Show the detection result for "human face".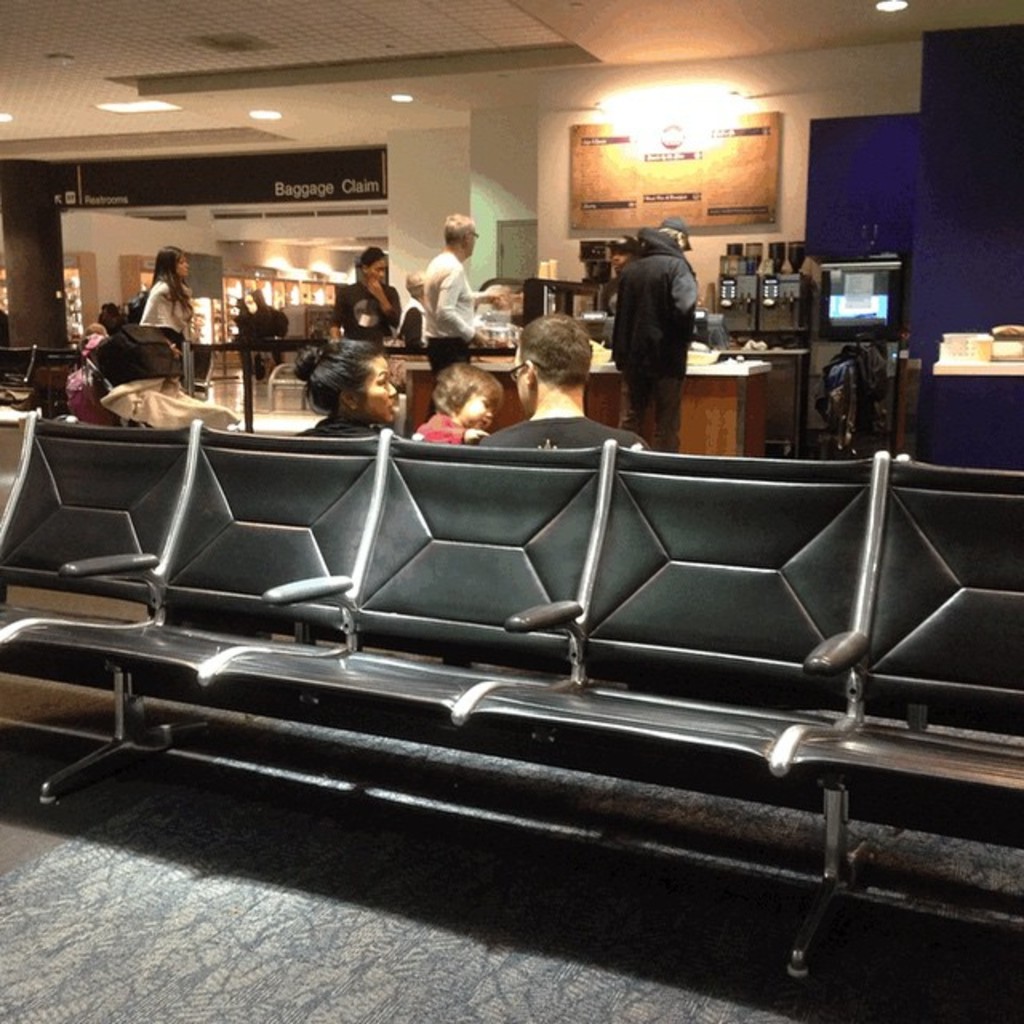
462,392,494,432.
